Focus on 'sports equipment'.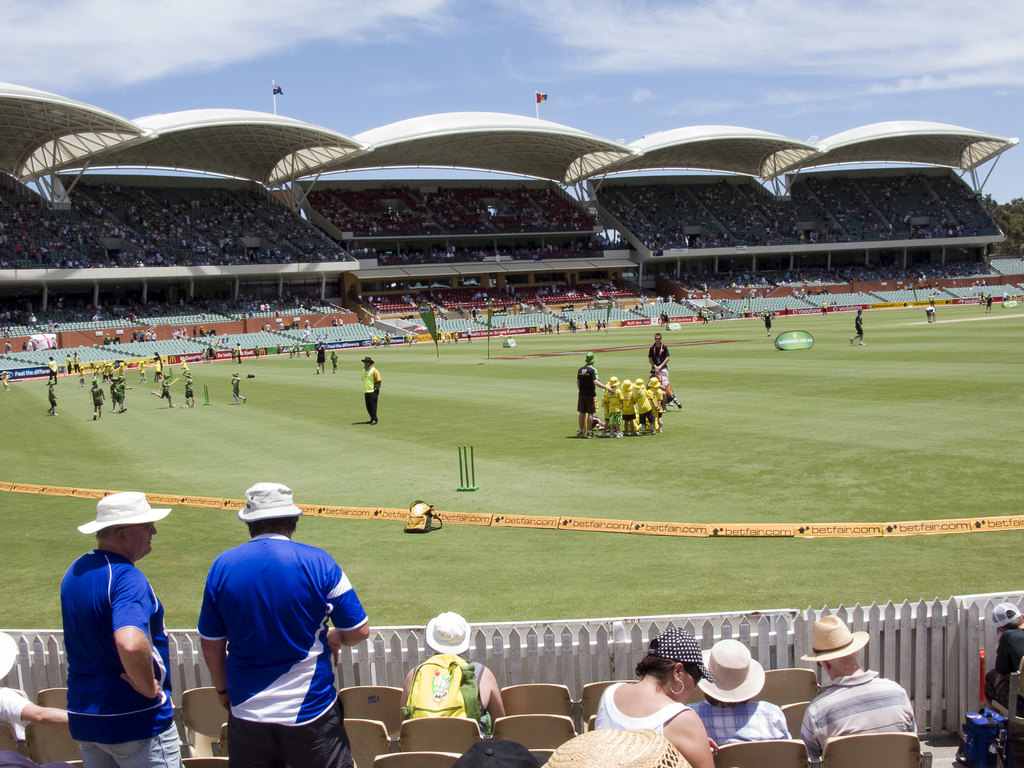
Focused at (x1=456, y1=447, x2=479, y2=493).
